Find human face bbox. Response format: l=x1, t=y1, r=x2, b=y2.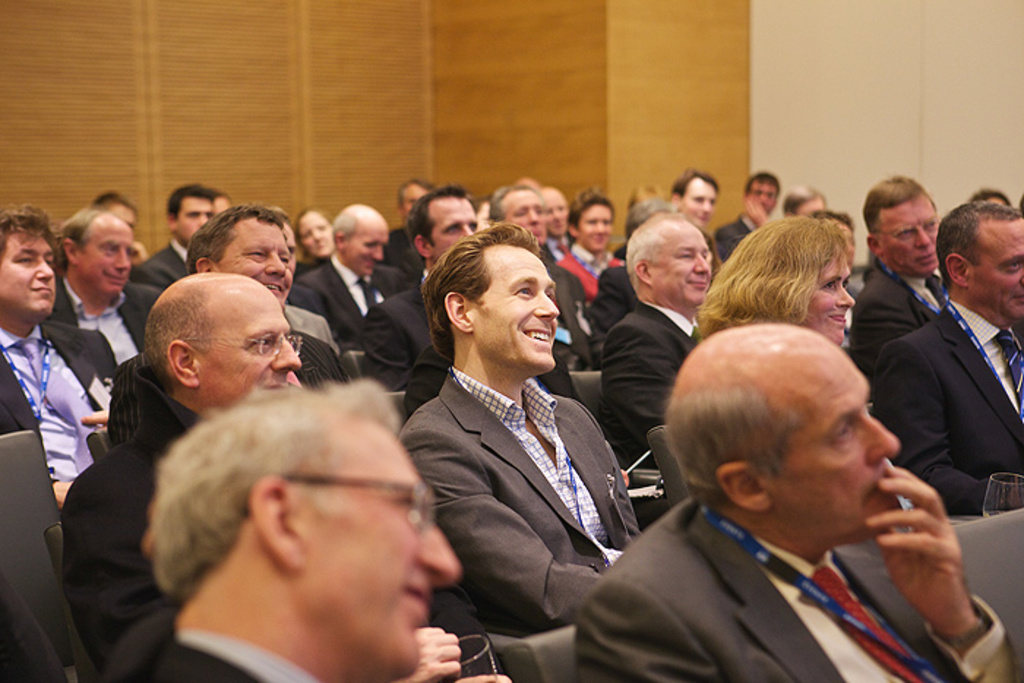
l=348, t=216, r=394, b=281.
